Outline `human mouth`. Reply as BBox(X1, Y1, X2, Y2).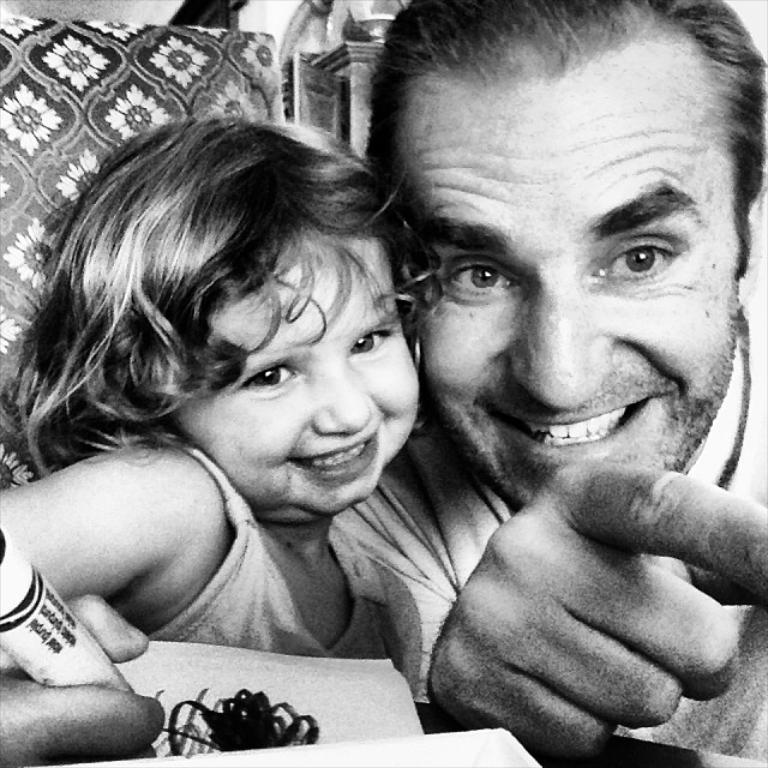
BBox(287, 431, 378, 481).
